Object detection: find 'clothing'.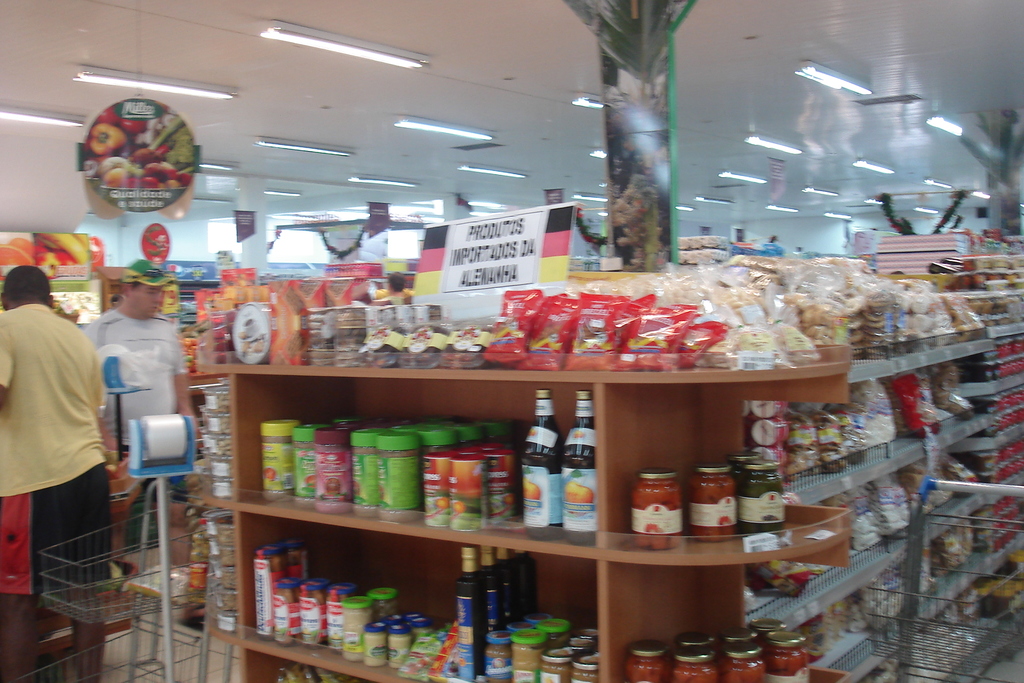
(4,273,112,579).
